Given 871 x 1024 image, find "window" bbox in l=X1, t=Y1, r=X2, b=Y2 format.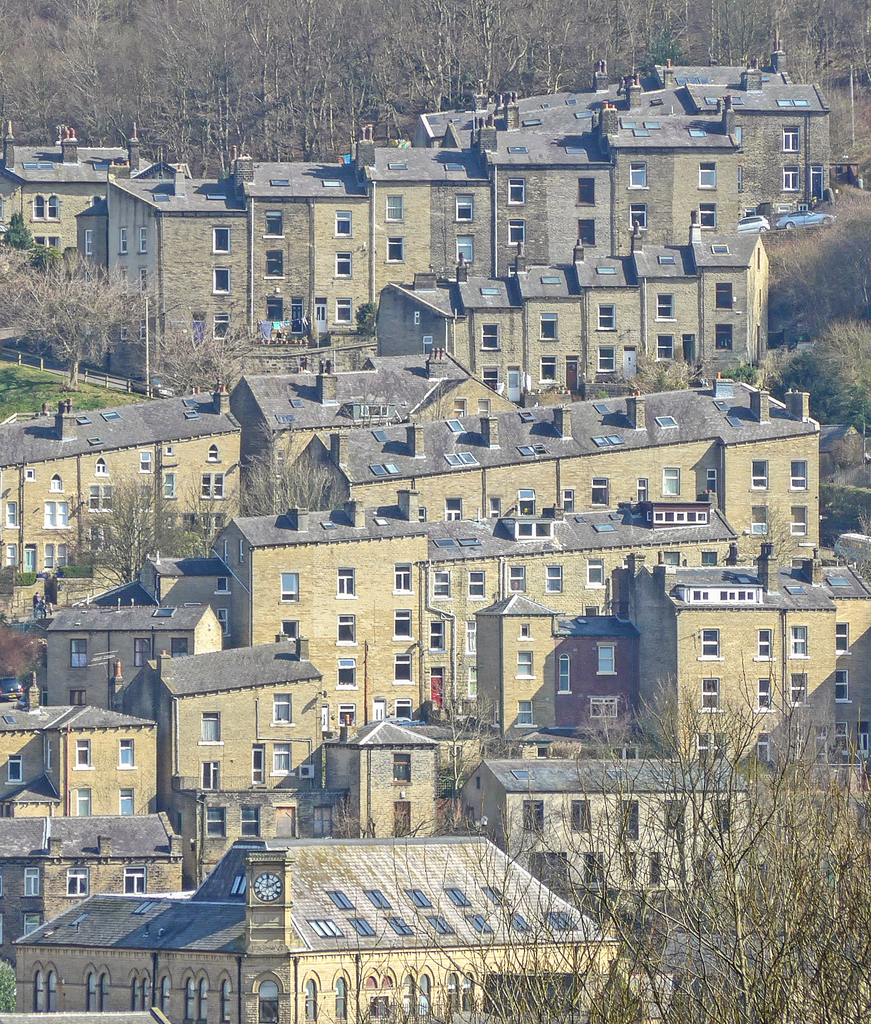
l=261, t=213, r=281, b=237.
